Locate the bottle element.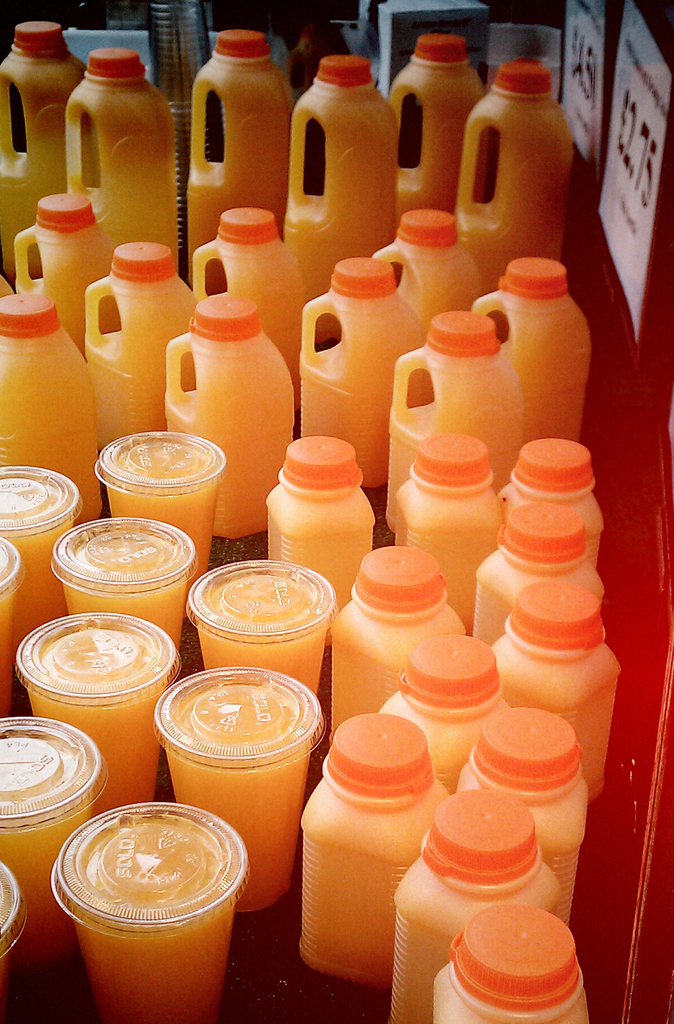
Element bbox: x1=390 y1=34 x2=490 y2=223.
